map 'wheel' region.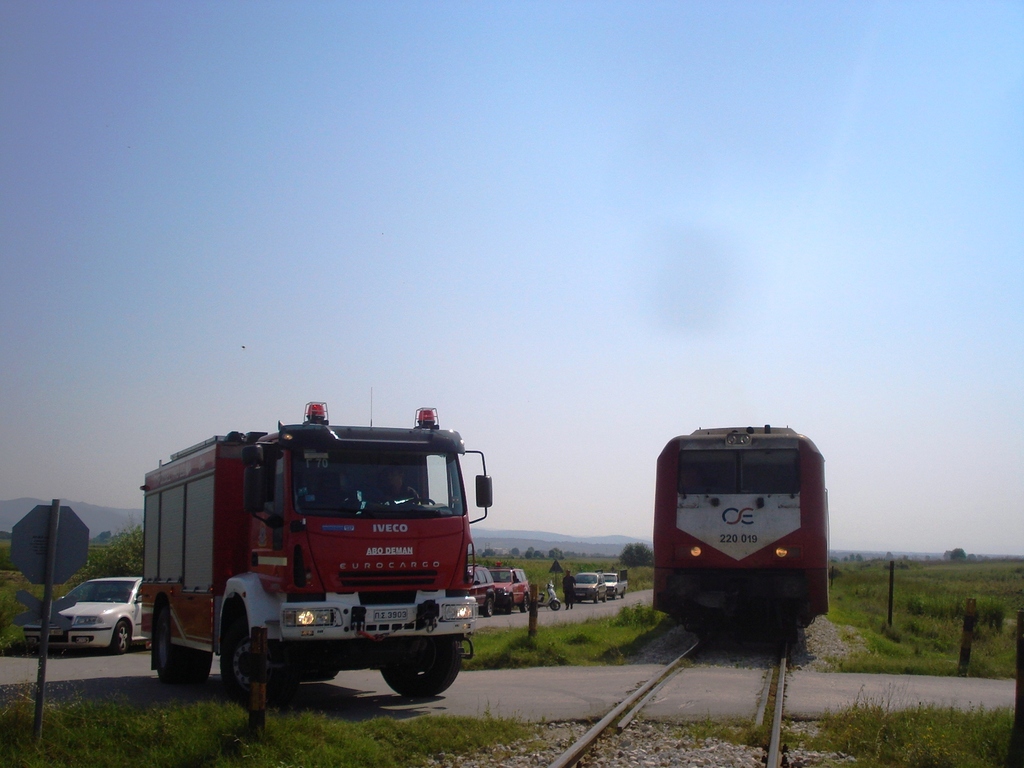
Mapped to locate(115, 615, 132, 658).
